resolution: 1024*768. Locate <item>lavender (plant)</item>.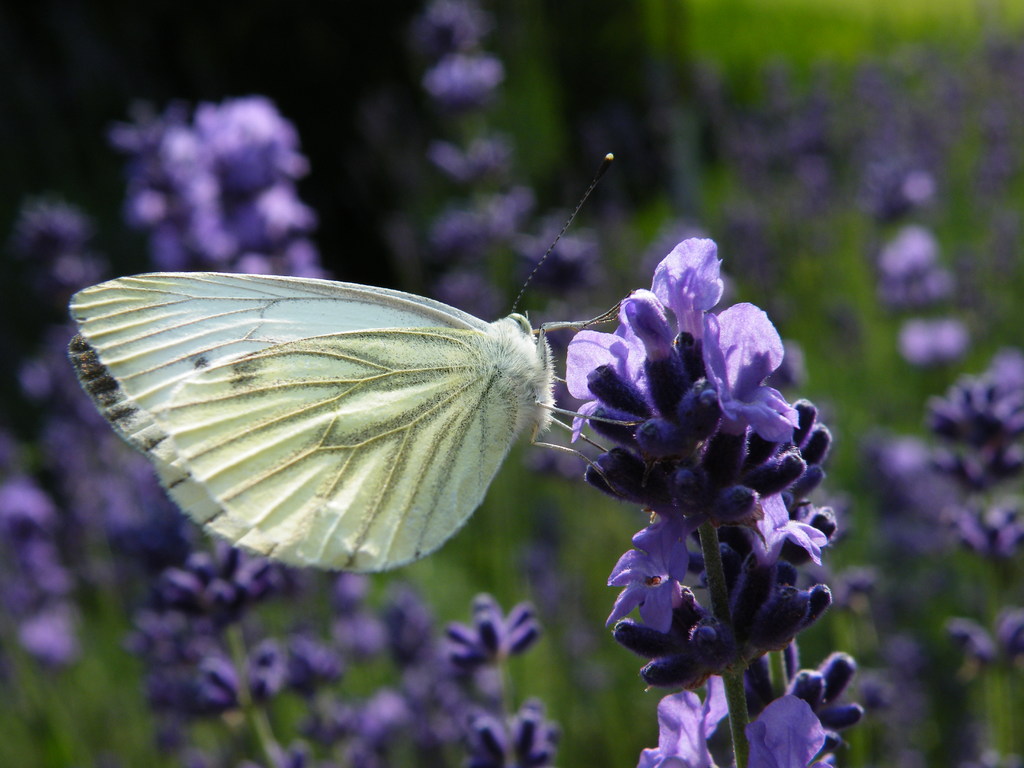
box=[288, 637, 376, 767].
